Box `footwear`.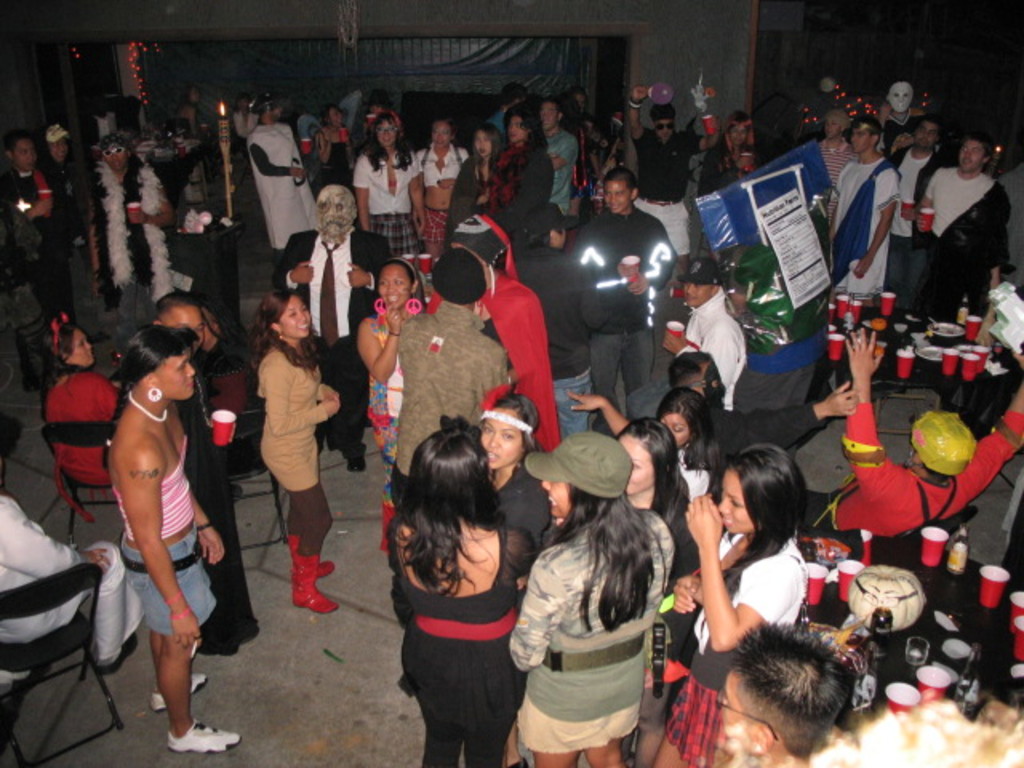
294 549 341 616.
